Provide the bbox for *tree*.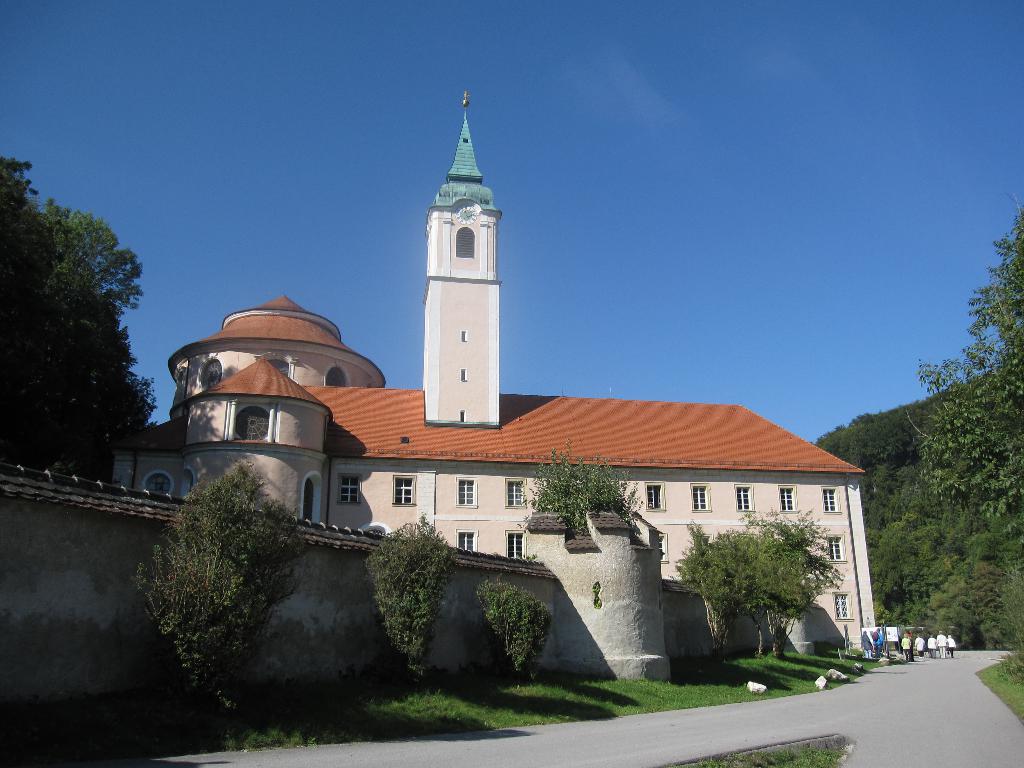
(474,577,552,680).
